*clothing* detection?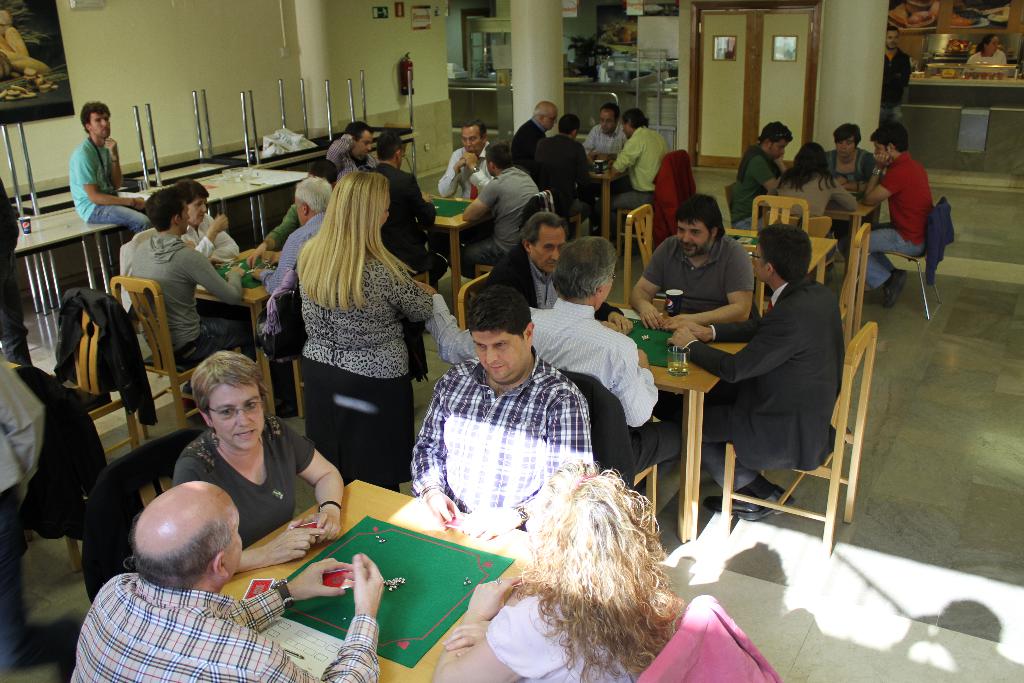
l=0, t=349, r=42, b=659
